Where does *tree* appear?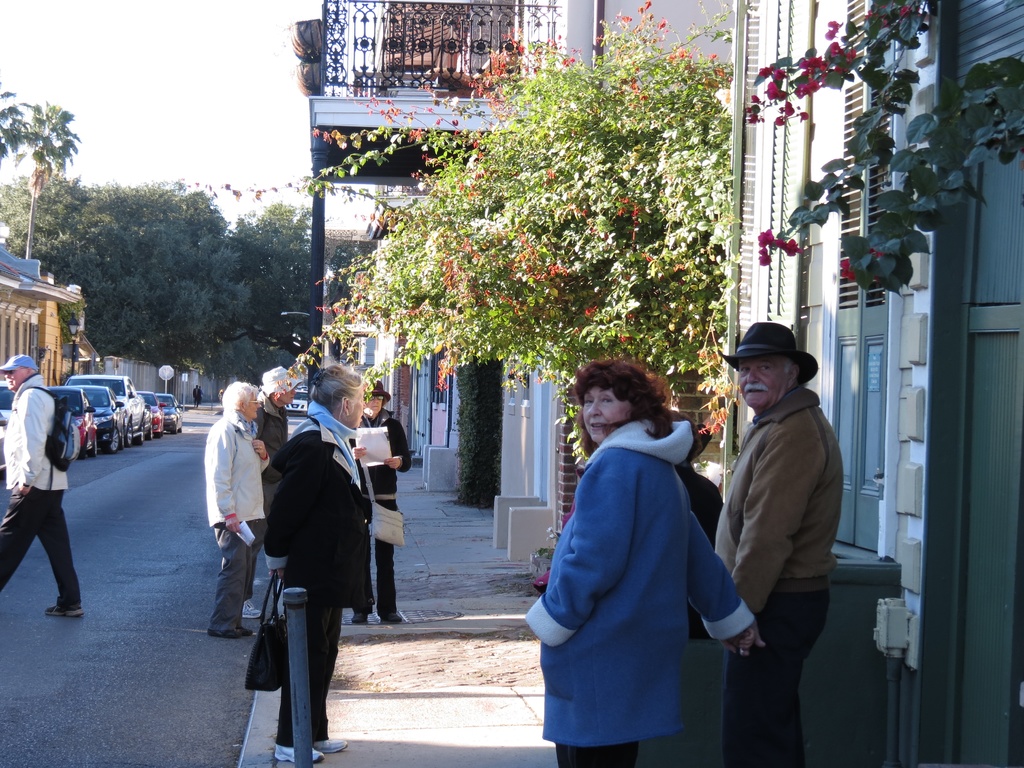
Appears at Rect(20, 97, 82, 259).
